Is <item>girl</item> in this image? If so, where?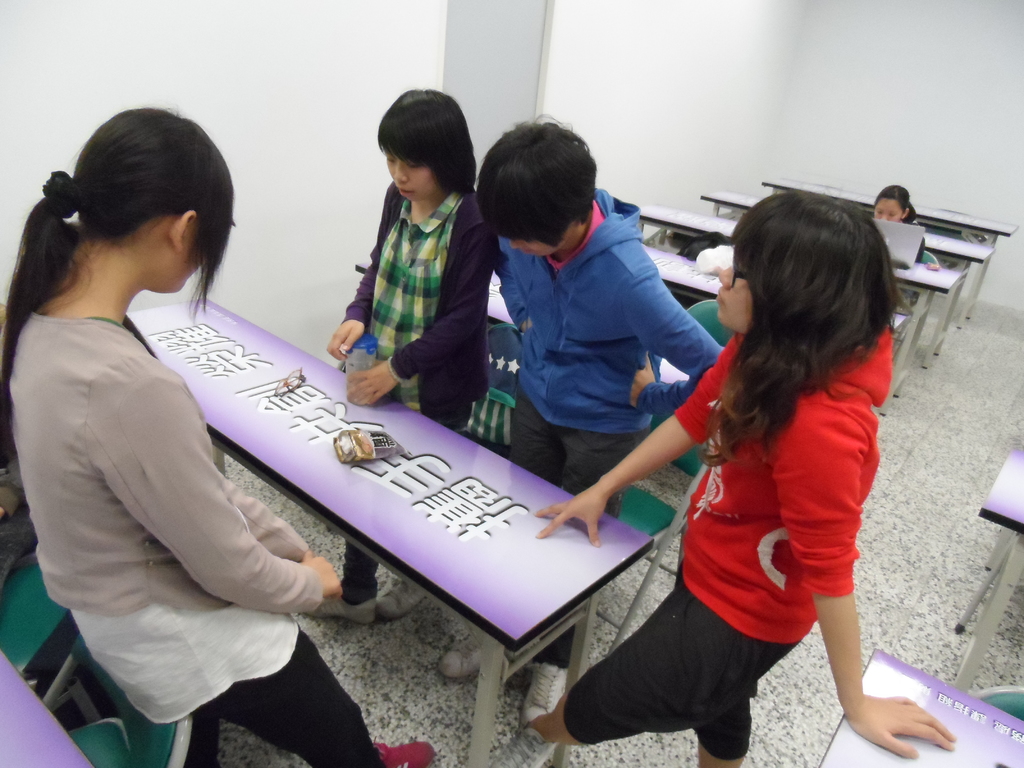
Yes, at l=540, t=193, r=961, b=767.
